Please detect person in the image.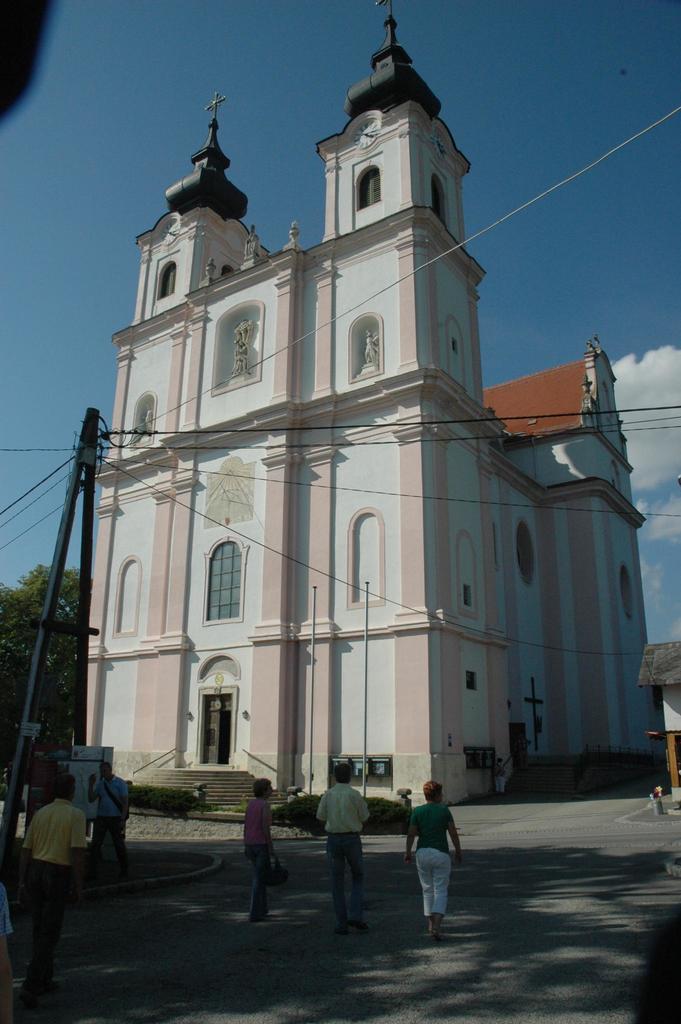
(88,751,150,879).
